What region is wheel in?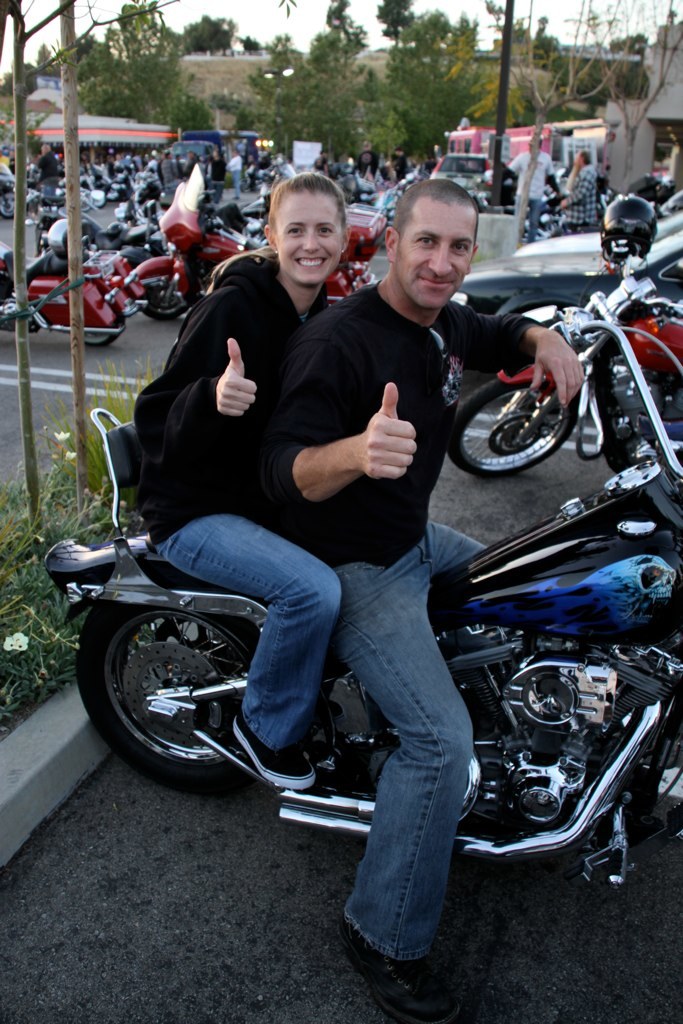
138, 265, 195, 322.
